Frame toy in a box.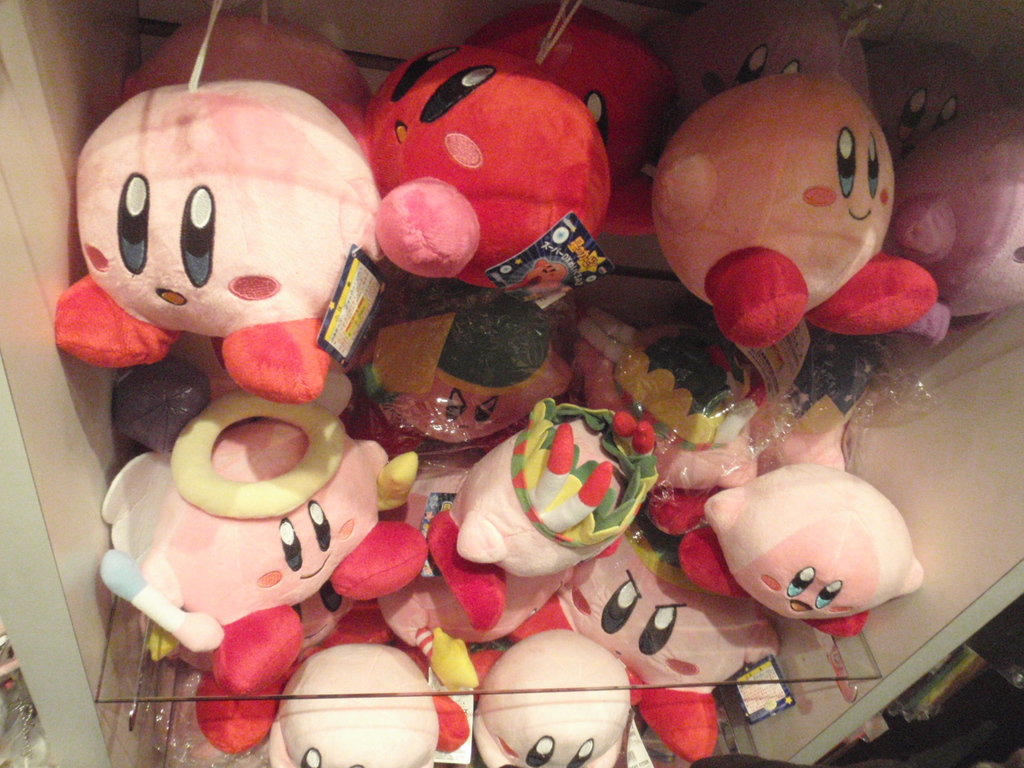
(left=46, top=76, right=393, bottom=496).
